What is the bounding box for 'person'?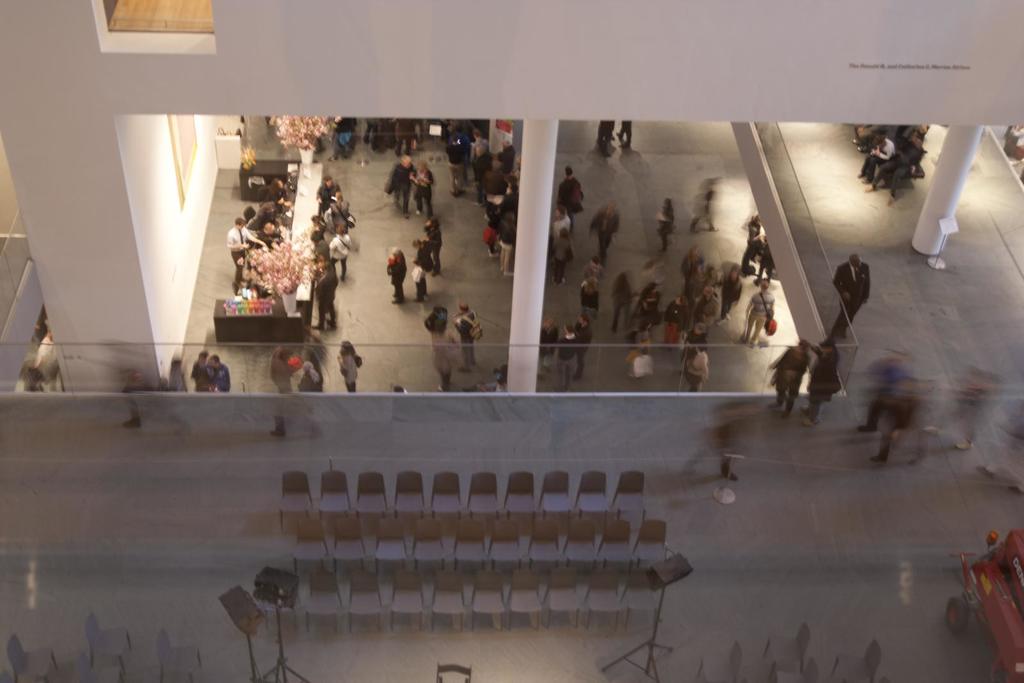
box(546, 222, 579, 288).
